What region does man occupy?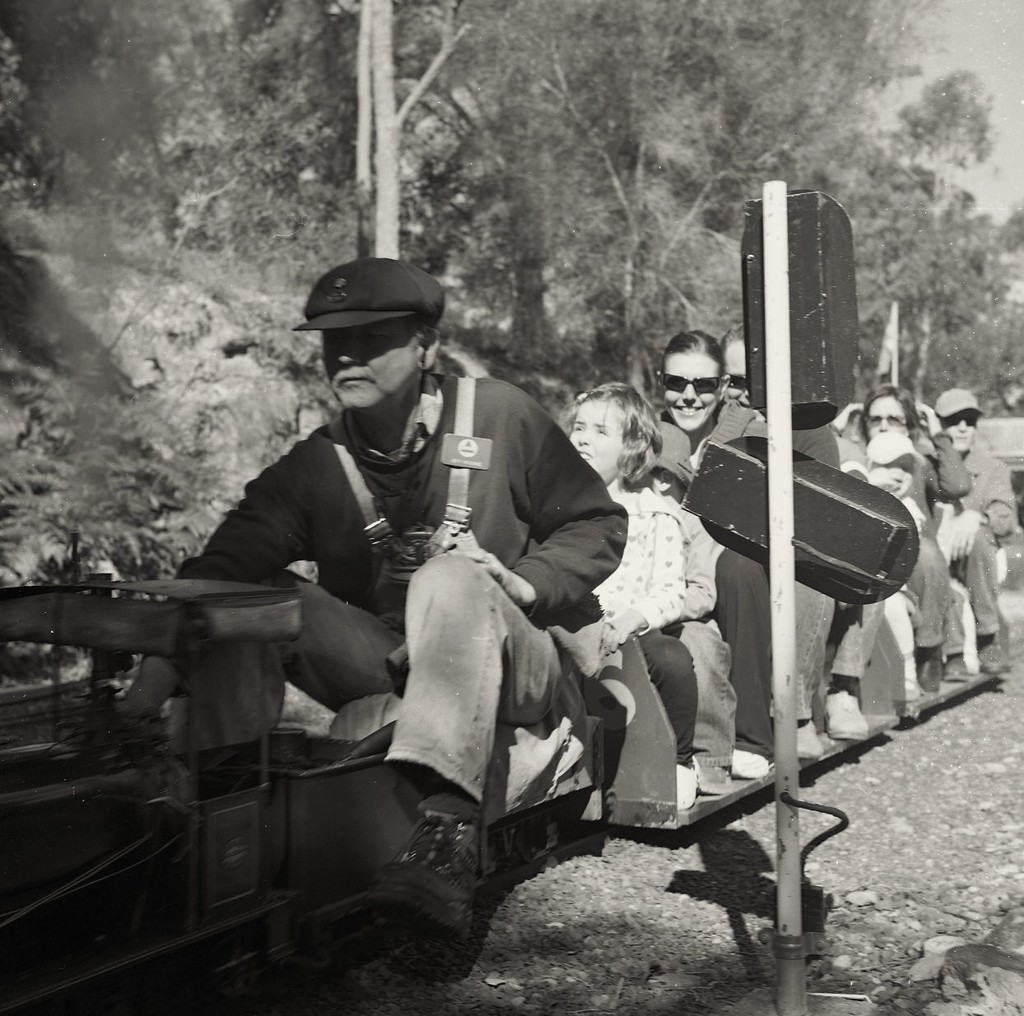
222,275,681,935.
